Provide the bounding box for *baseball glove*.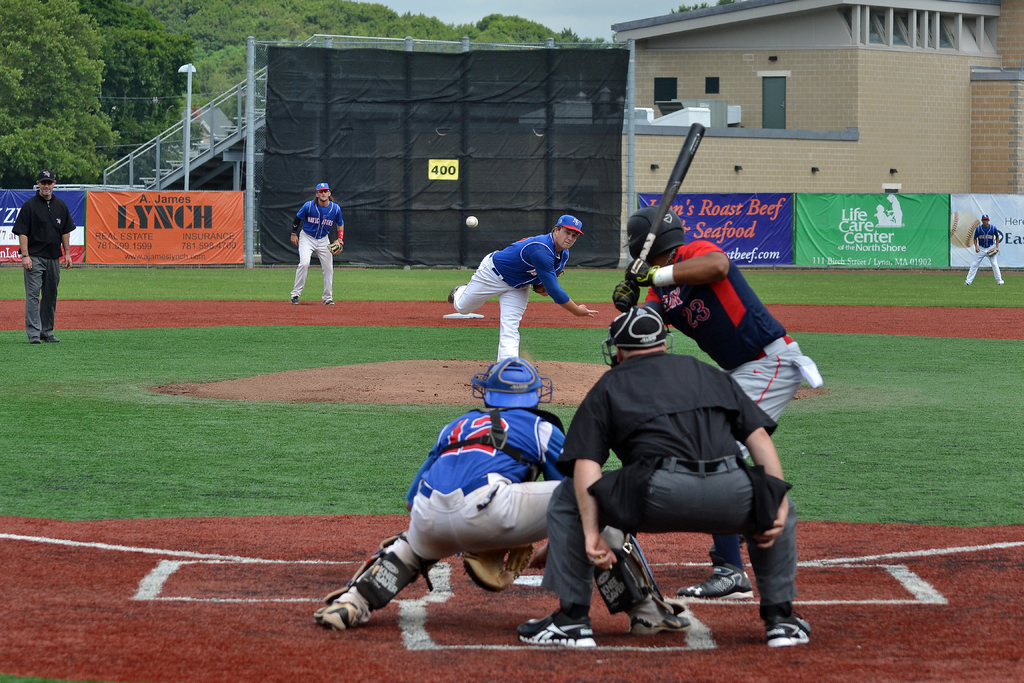
458,544,536,596.
